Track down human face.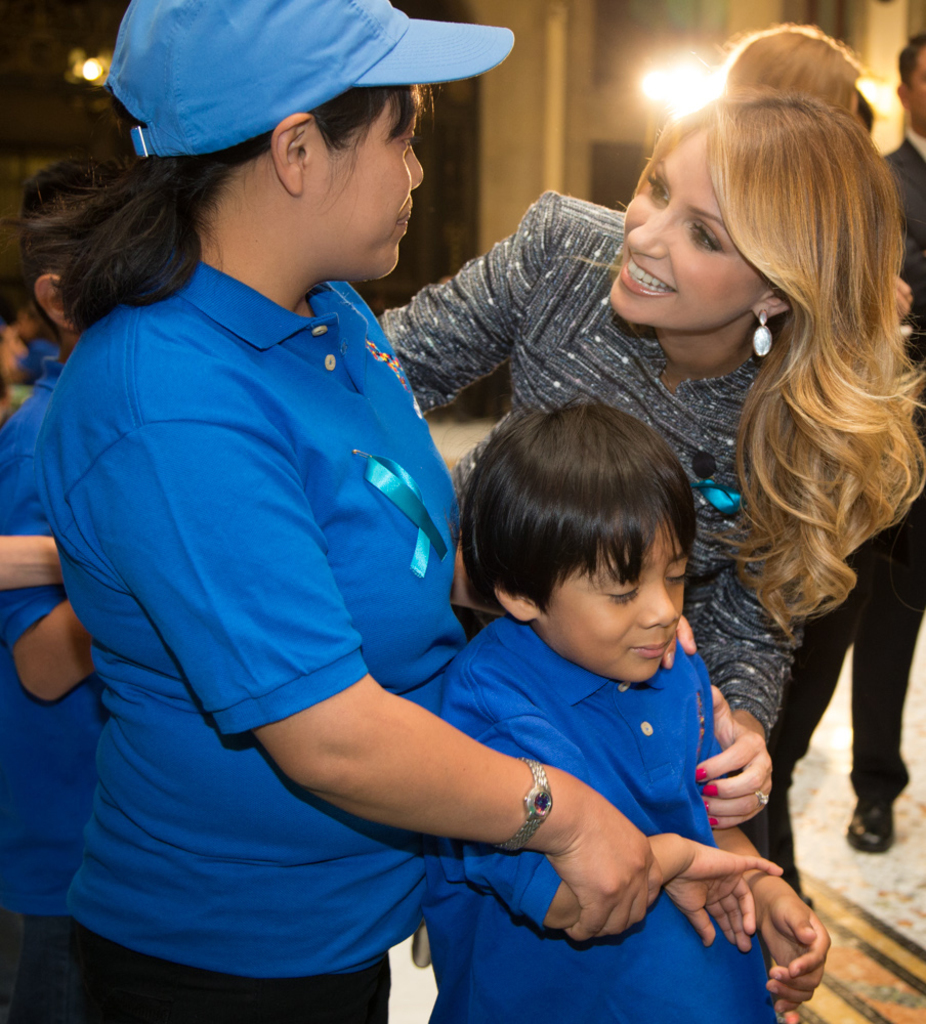
Tracked to 324:101:423:274.
